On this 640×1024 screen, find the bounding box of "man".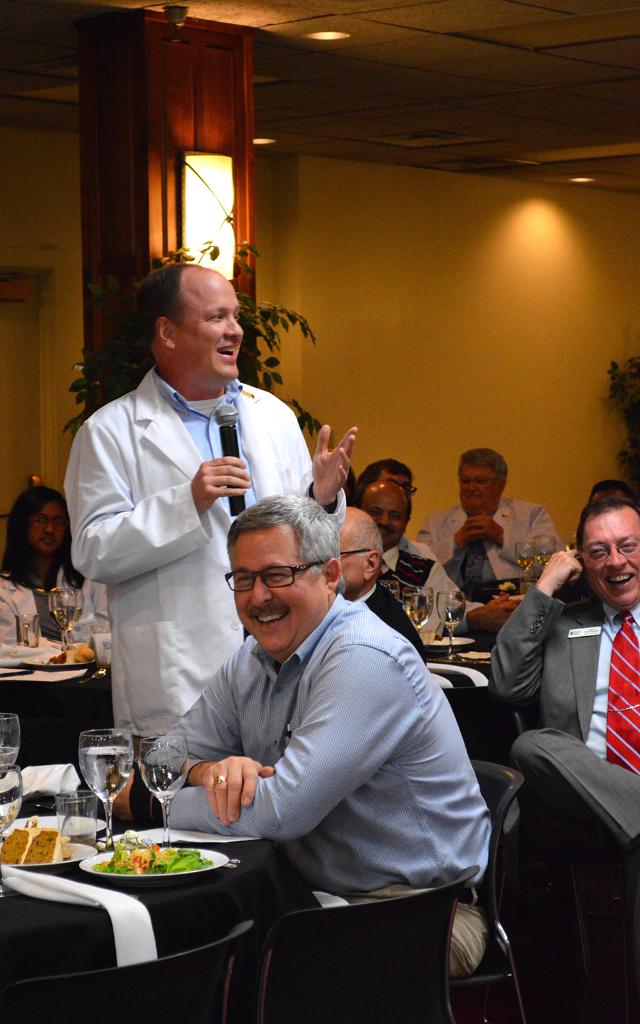
Bounding box: [61,259,360,753].
